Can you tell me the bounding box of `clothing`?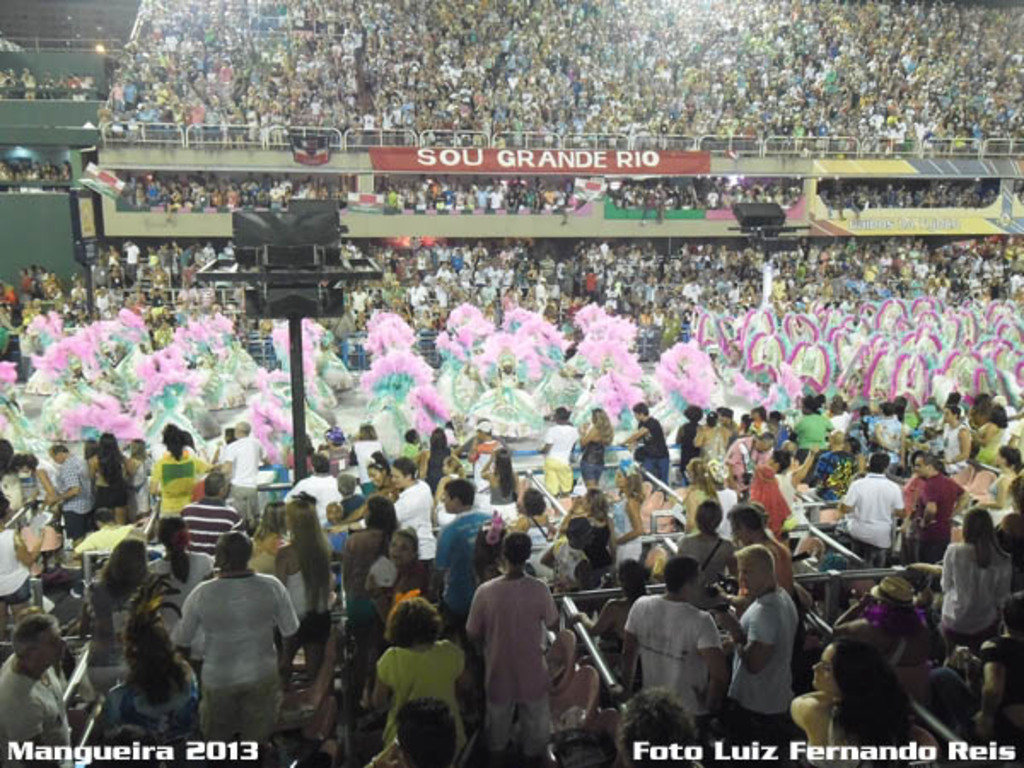
BBox(722, 442, 775, 495).
